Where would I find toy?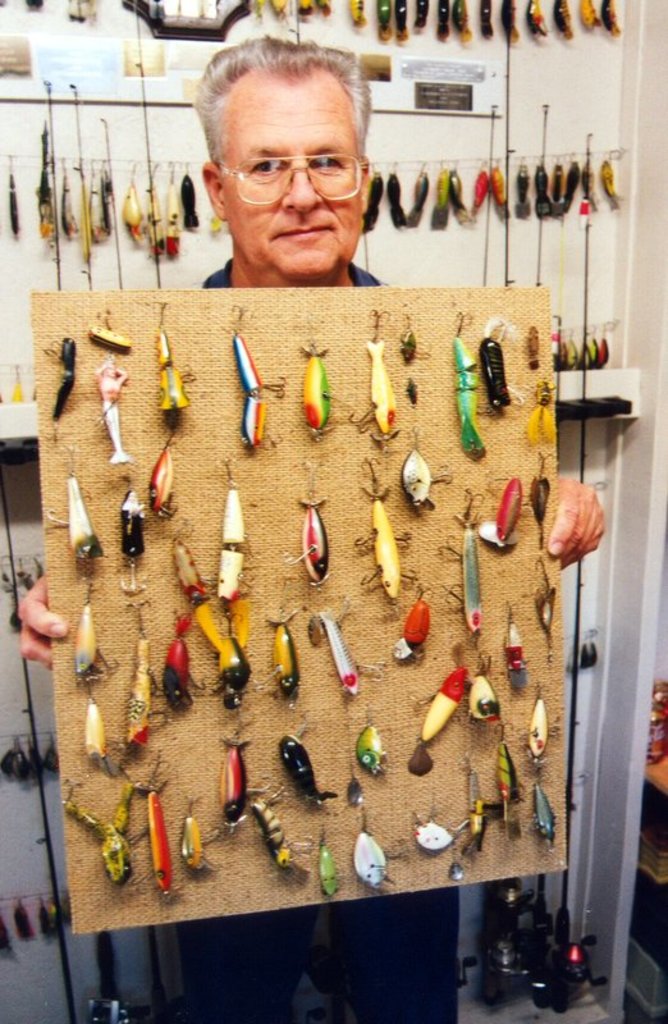
At detection(306, 494, 330, 579).
